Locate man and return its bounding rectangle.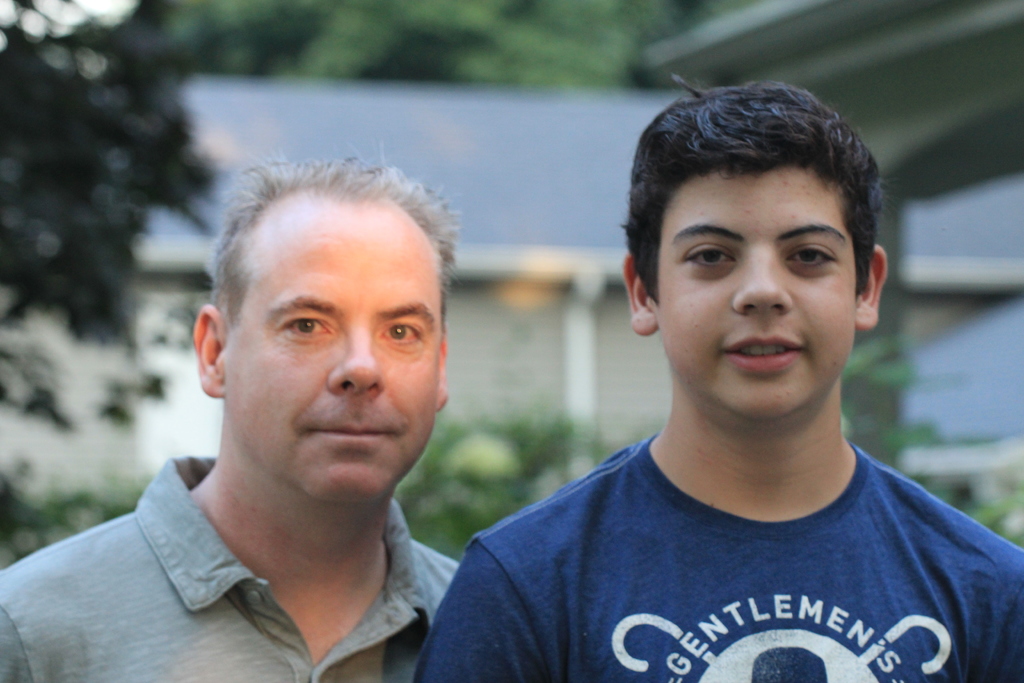
bbox=[31, 158, 569, 666].
